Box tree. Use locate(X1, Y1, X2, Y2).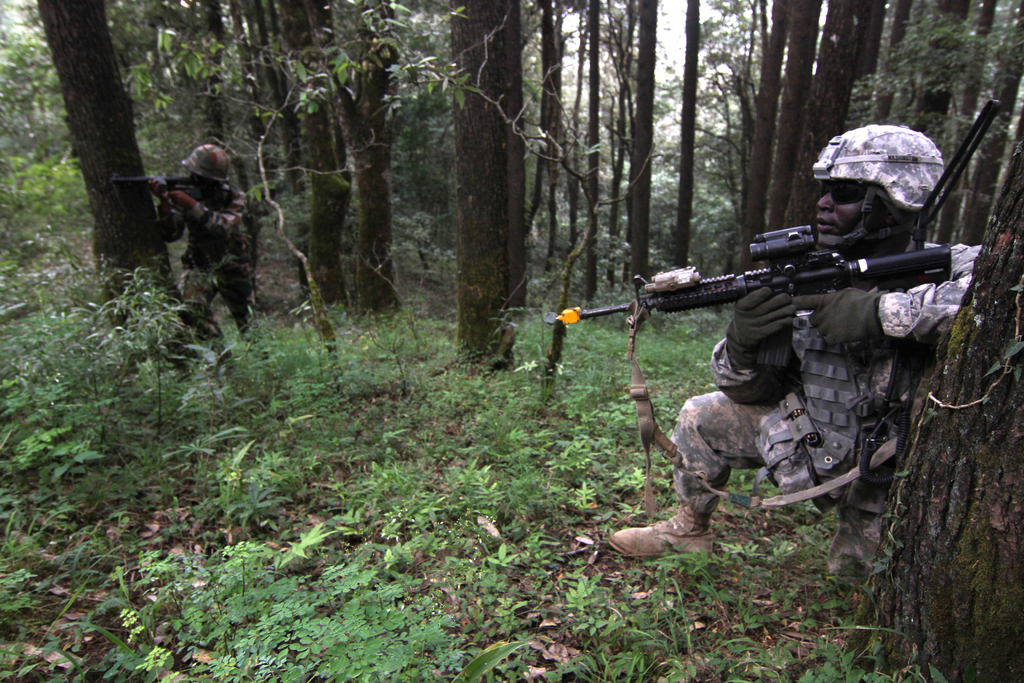
locate(772, 0, 820, 264).
